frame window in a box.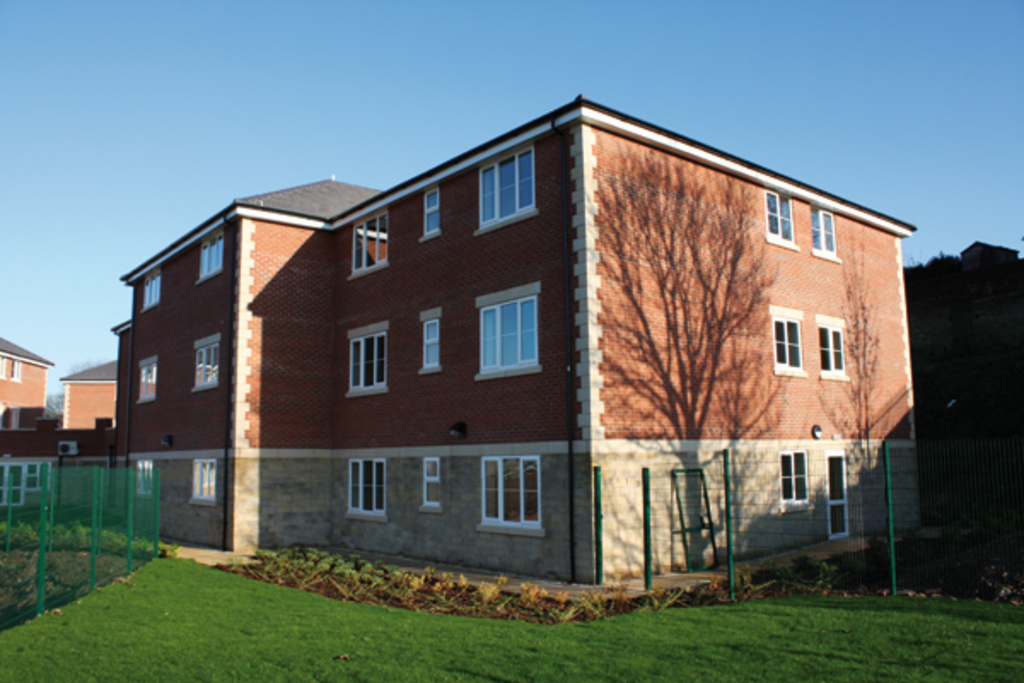
box(345, 456, 389, 519).
